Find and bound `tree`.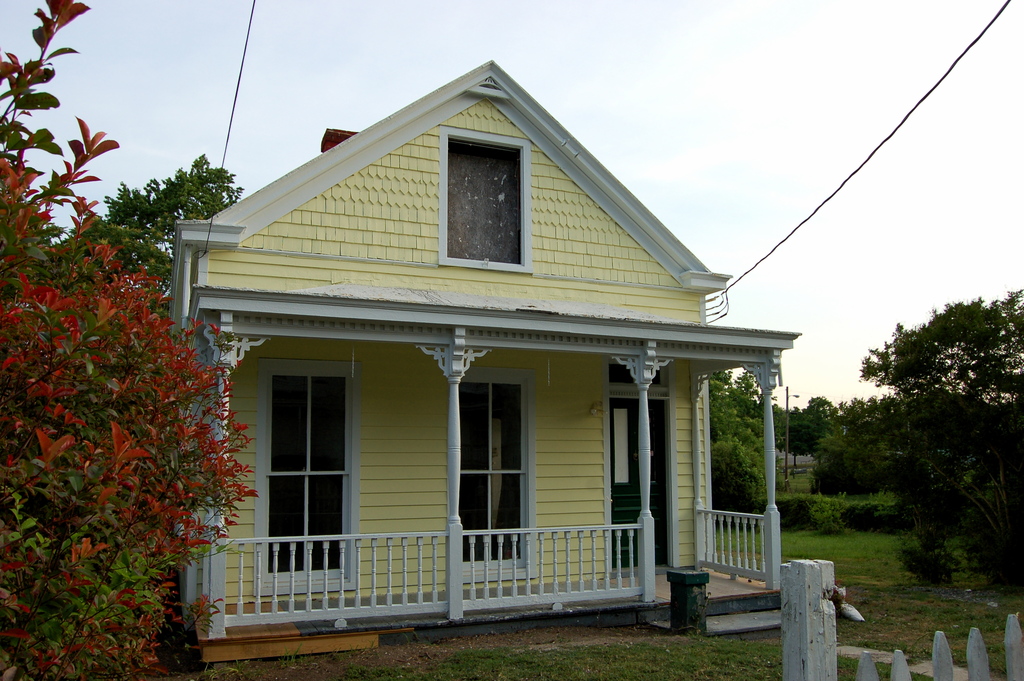
Bound: (0,8,273,680).
